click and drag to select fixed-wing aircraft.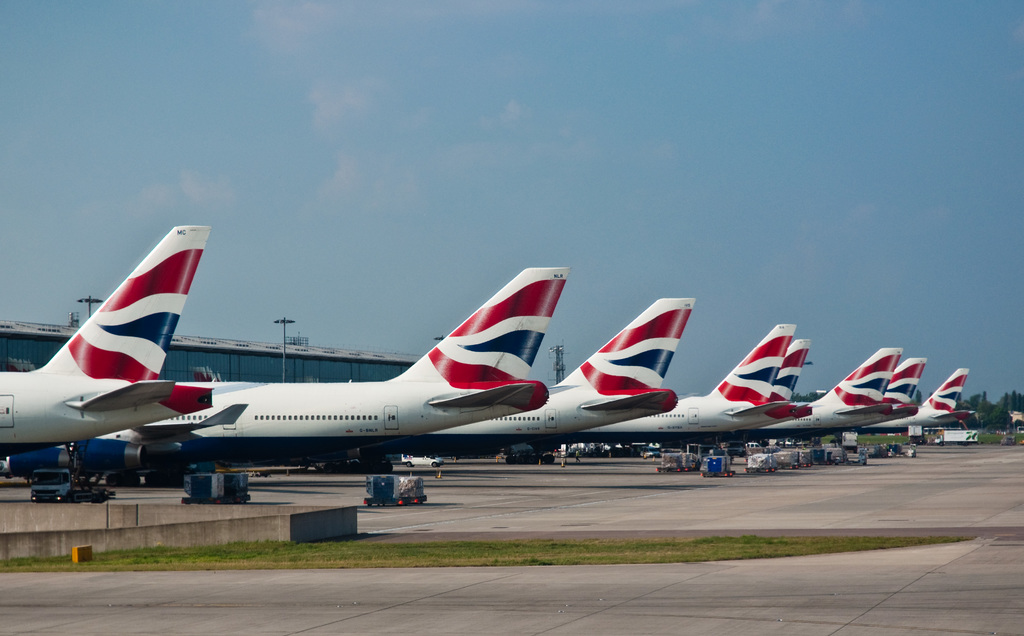
Selection: bbox=[744, 346, 905, 445].
